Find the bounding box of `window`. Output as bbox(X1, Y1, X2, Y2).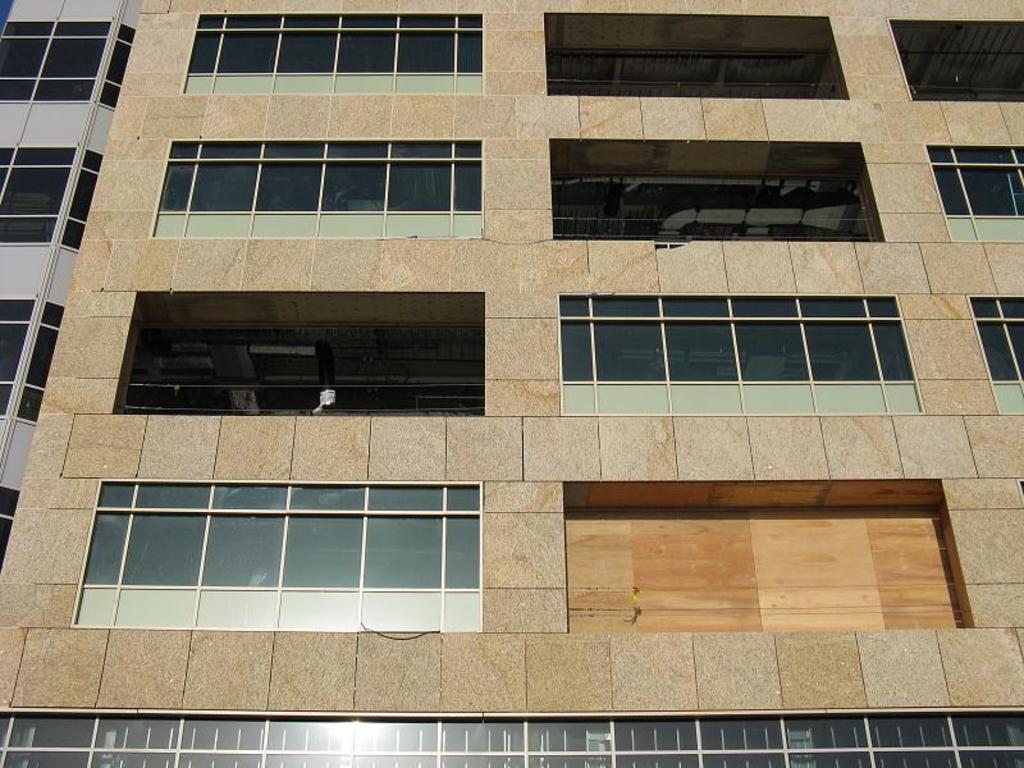
bbox(0, 22, 137, 114).
